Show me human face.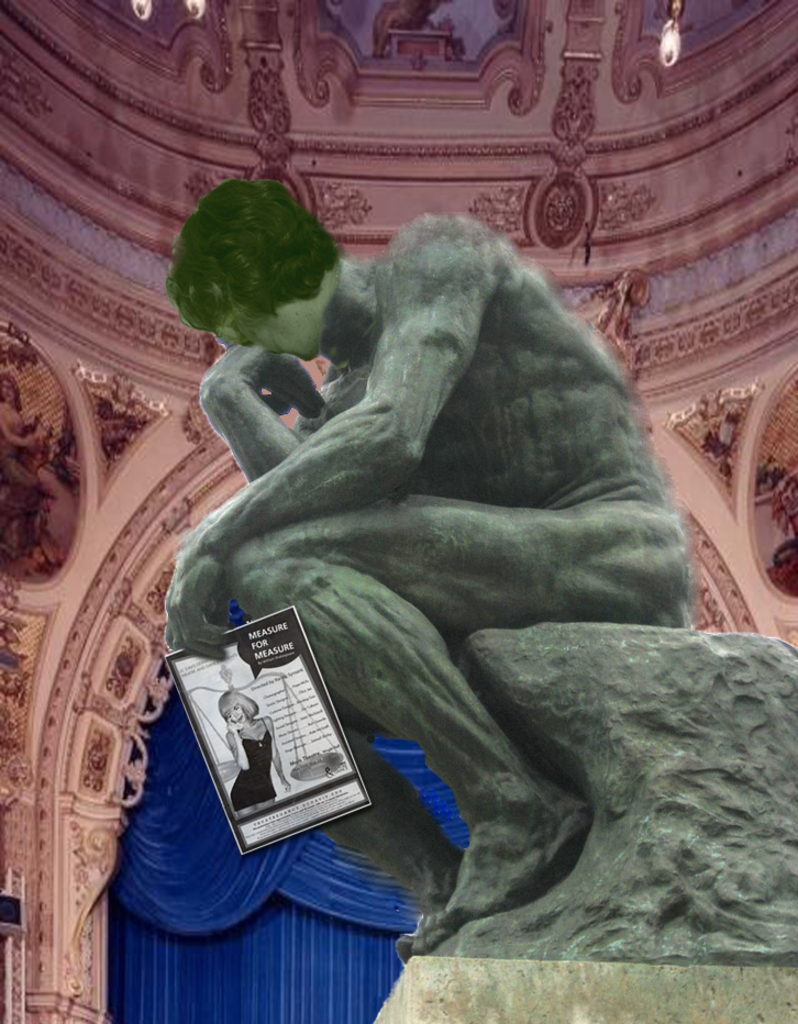
human face is here: BBox(202, 298, 331, 364).
